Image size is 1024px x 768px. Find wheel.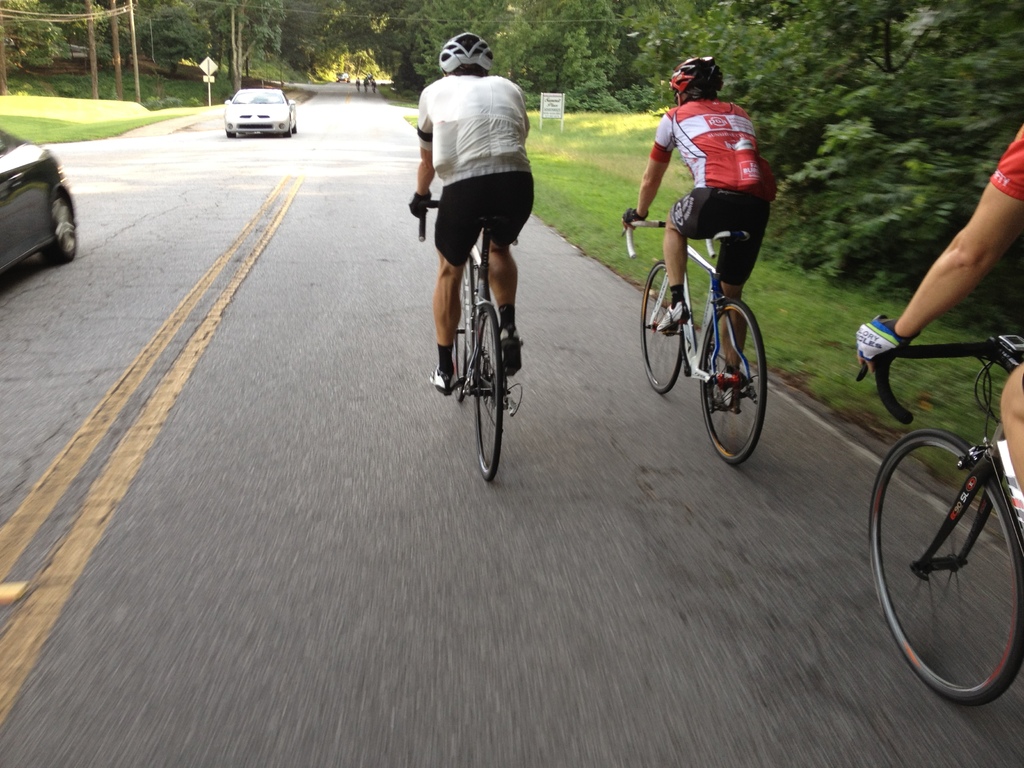
{"x1": 226, "y1": 131, "x2": 237, "y2": 139}.
